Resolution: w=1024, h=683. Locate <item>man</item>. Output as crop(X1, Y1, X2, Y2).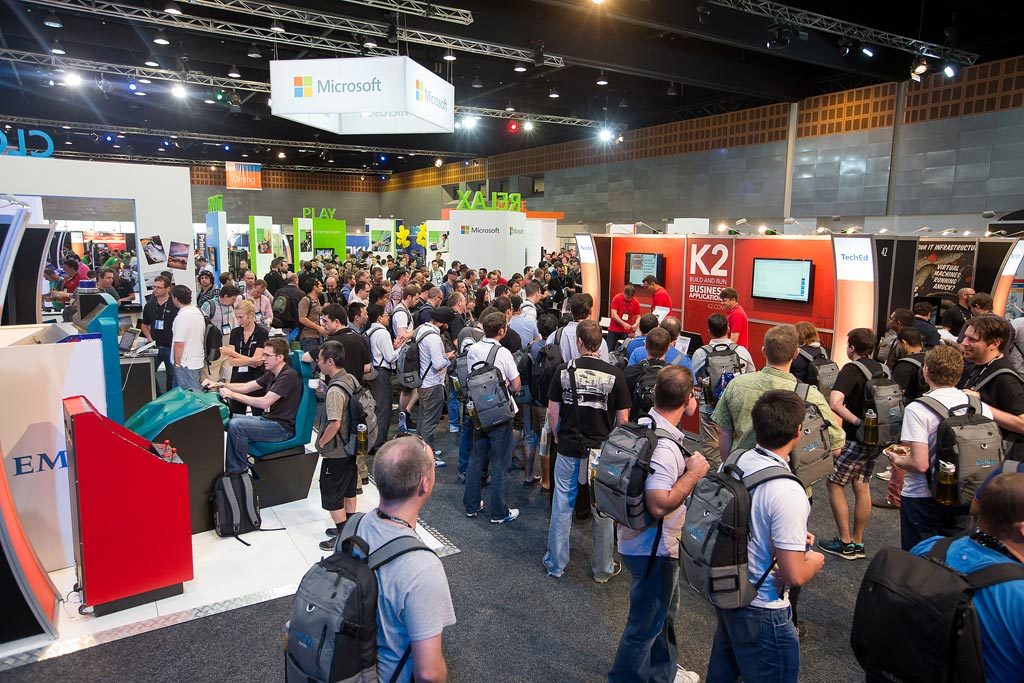
crop(619, 311, 659, 364).
